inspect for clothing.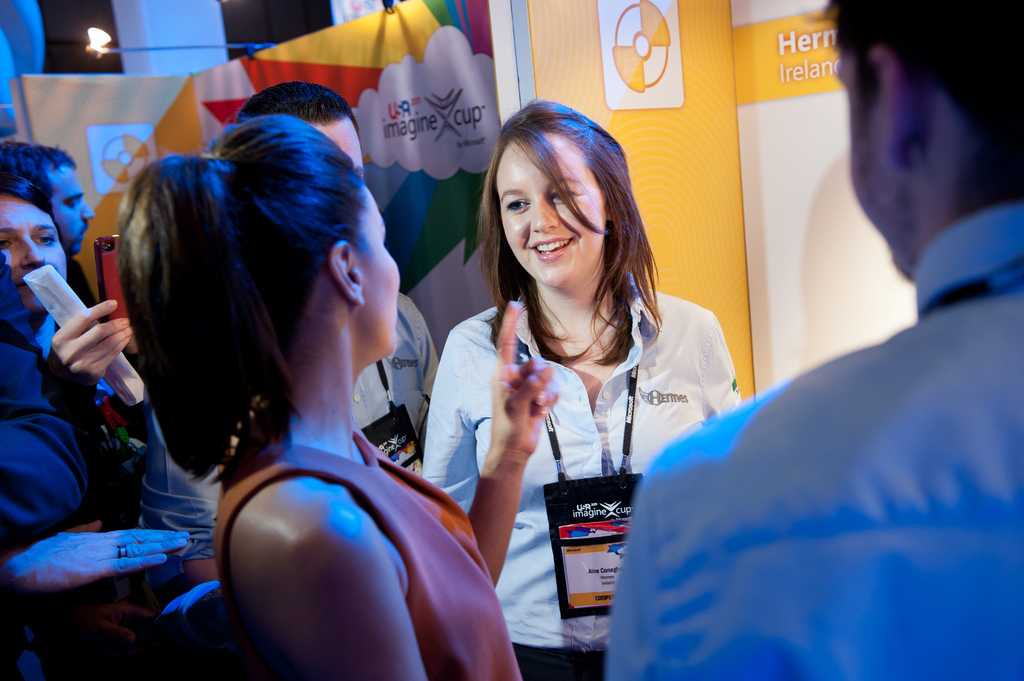
Inspection: (605, 202, 1023, 680).
